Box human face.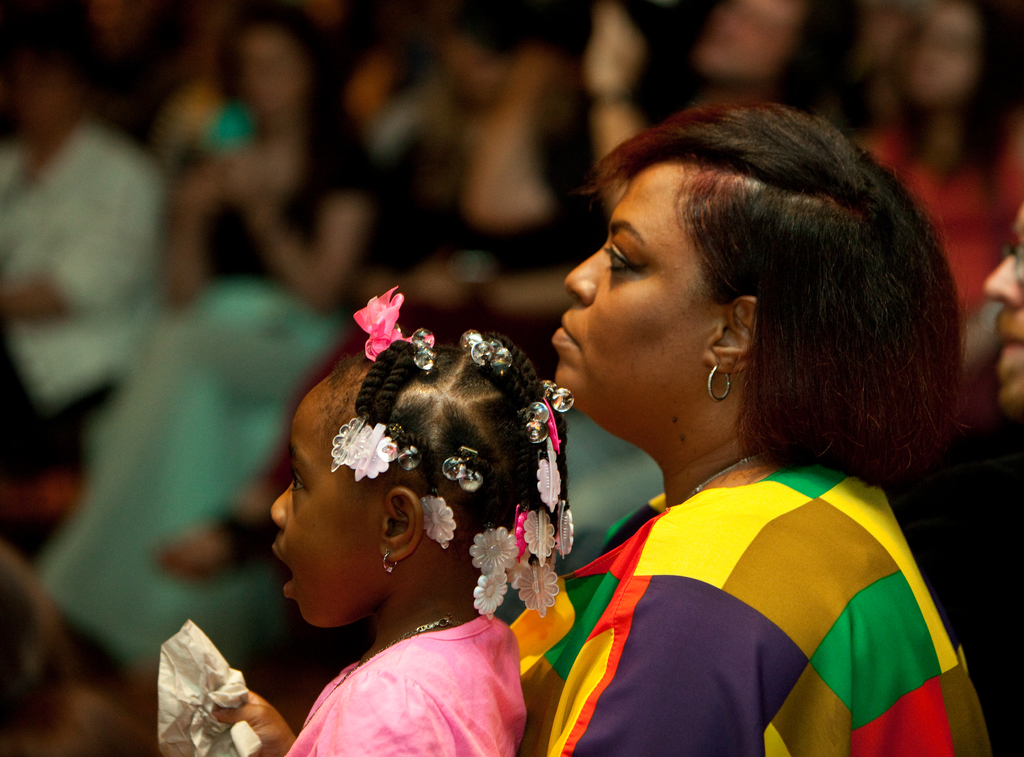
[x1=268, y1=383, x2=383, y2=629].
